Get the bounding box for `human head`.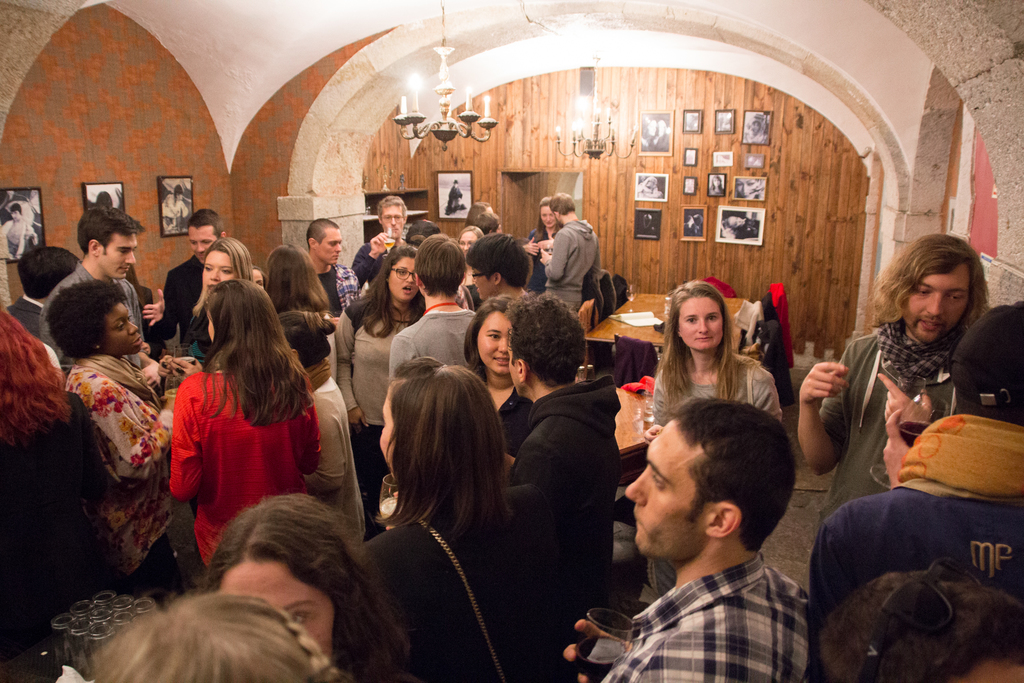
BBox(467, 237, 531, 293).
